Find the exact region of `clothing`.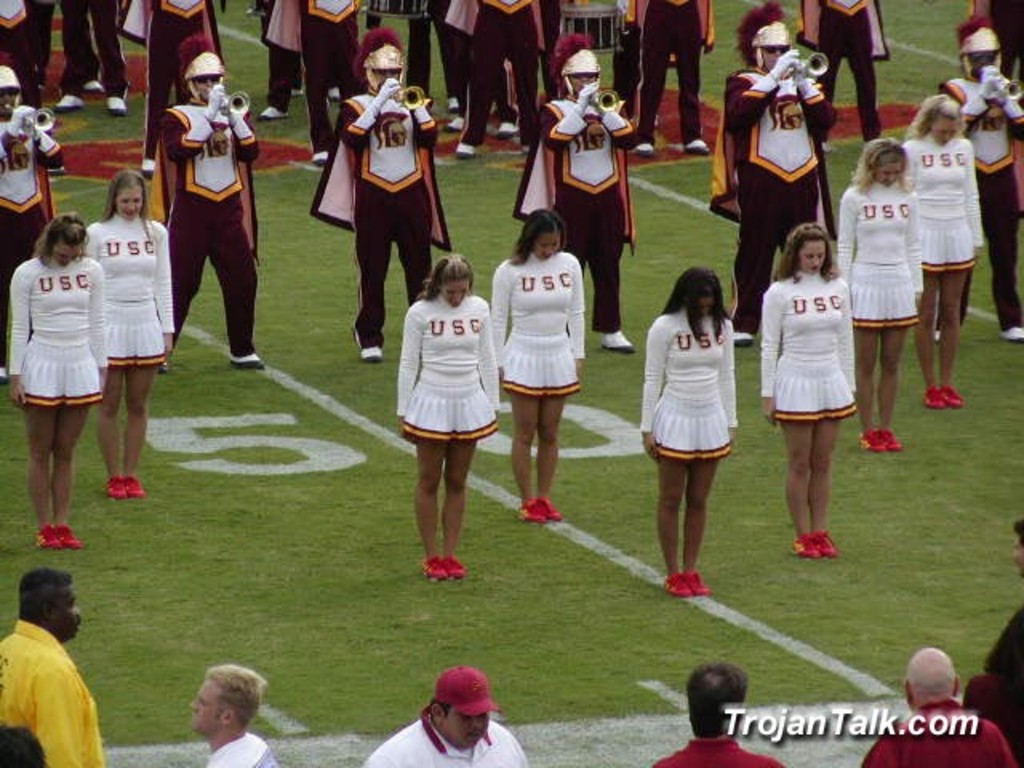
Exact region: <box>0,2,34,104</box>.
